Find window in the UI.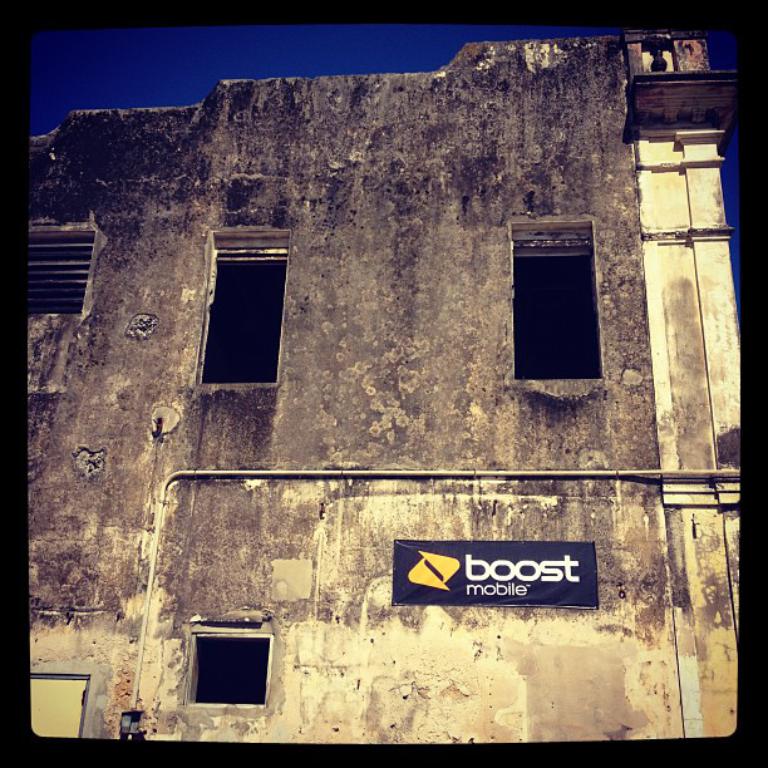
UI element at detection(511, 228, 607, 379).
